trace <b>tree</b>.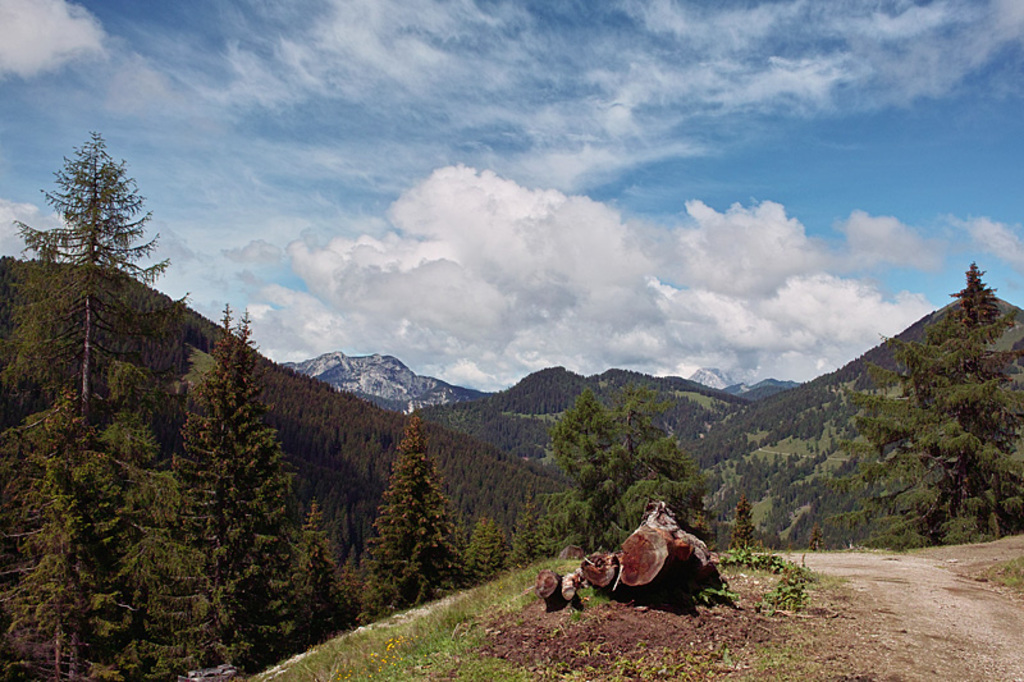
Traced to [x1=832, y1=262, x2=1023, y2=544].
